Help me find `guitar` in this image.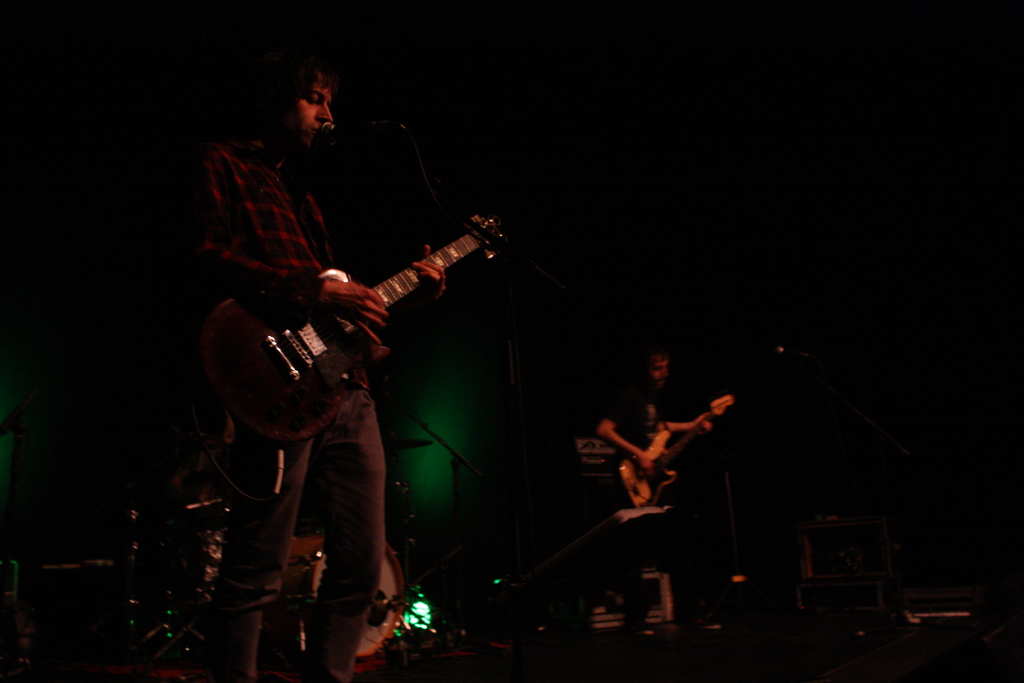
Found it: BBox(200, 184, 524, 459).
